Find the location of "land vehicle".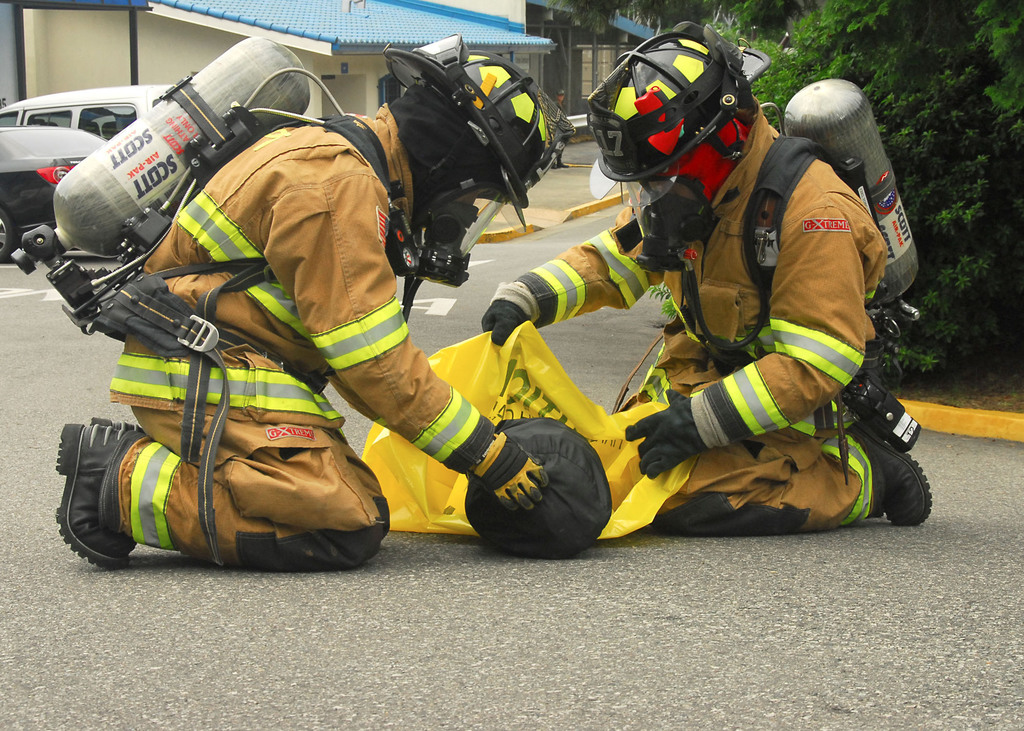
Location: left=0, top=128, right=108, bottom=269.
